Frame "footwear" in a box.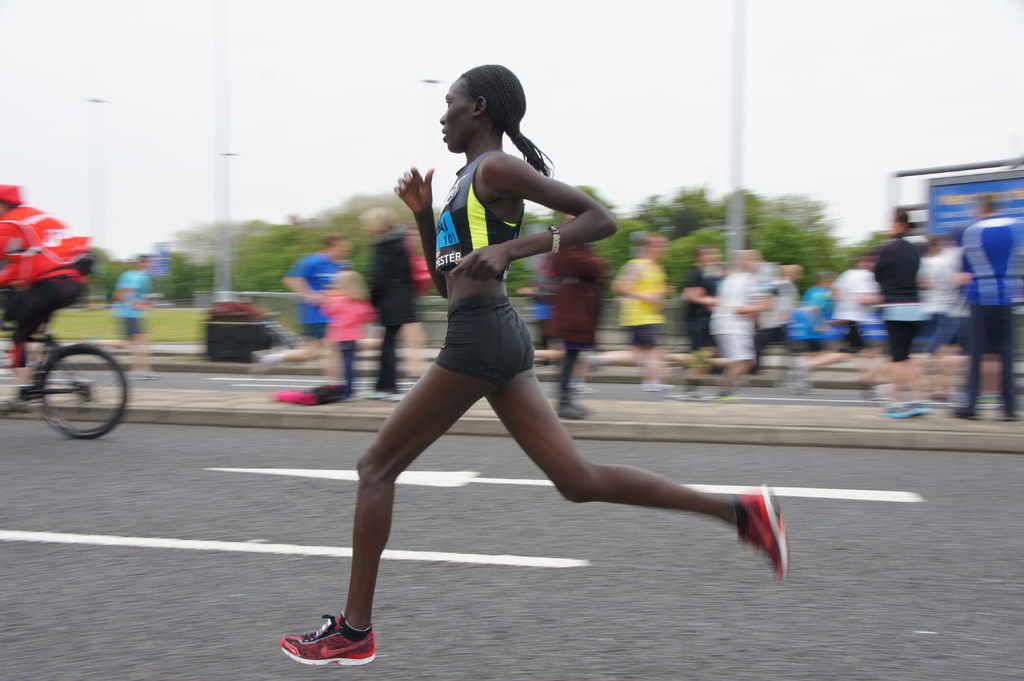
x1=636 y1=380 x2=670 y2=398.
